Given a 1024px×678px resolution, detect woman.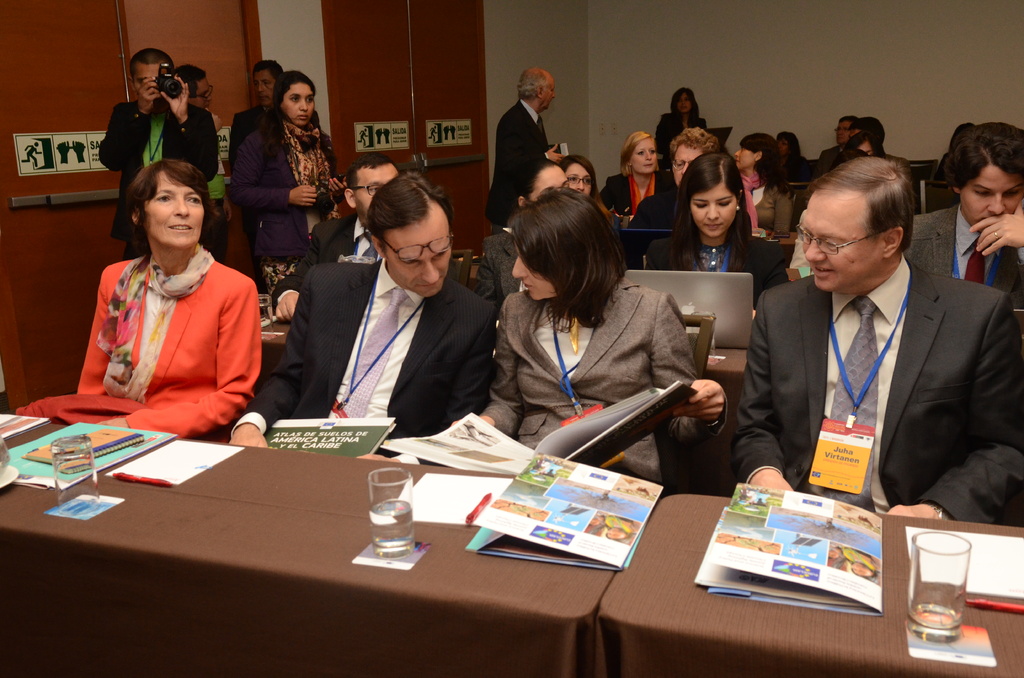
crop(558, 154, 597, 203).
